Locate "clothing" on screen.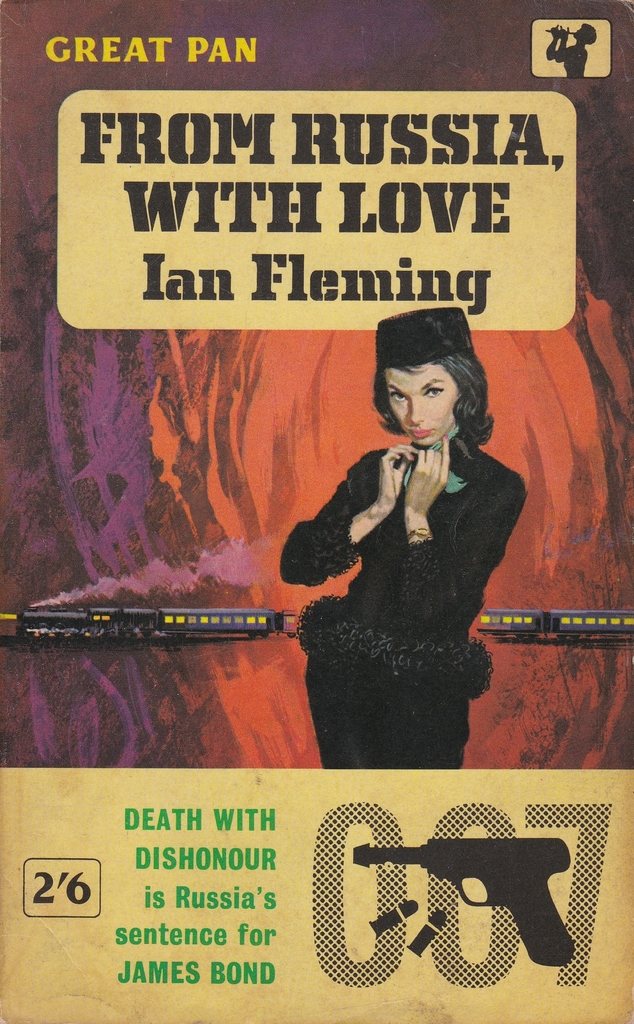
On screen at (x1=266, y1=431, x2=530, y2=771).
